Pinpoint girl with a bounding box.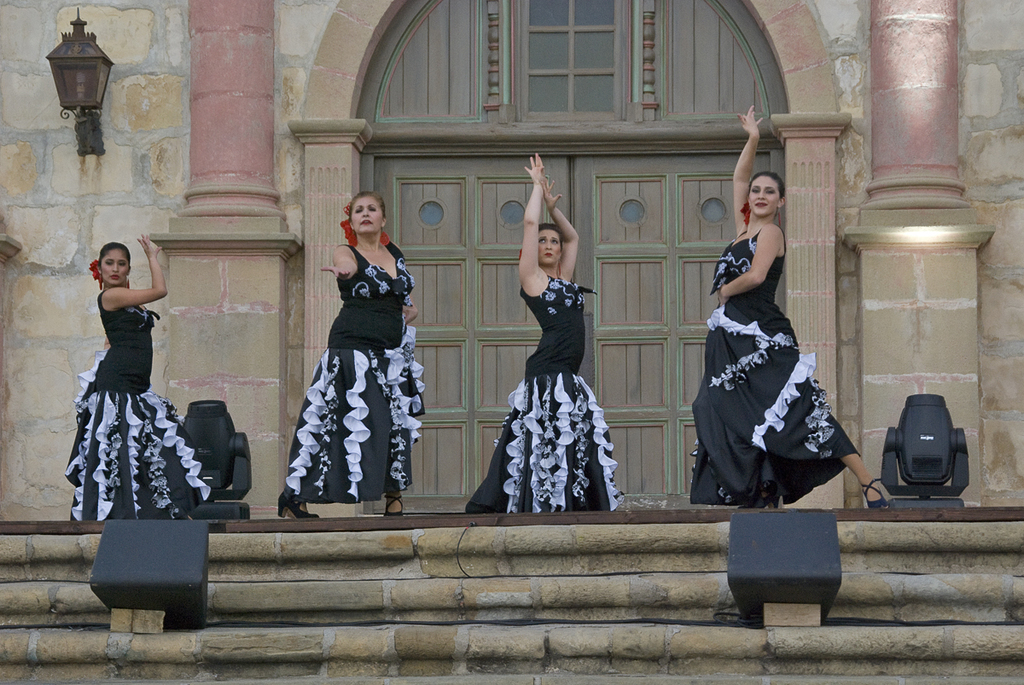
box(275, 195, 425, 522).
